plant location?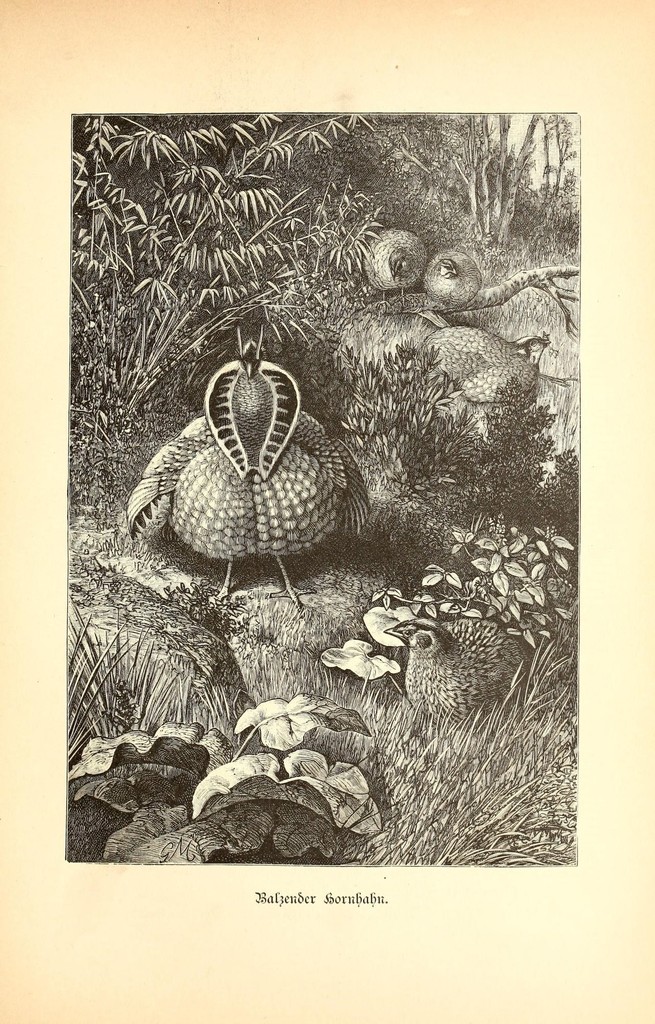
detection(13, 104, 611, 856)
